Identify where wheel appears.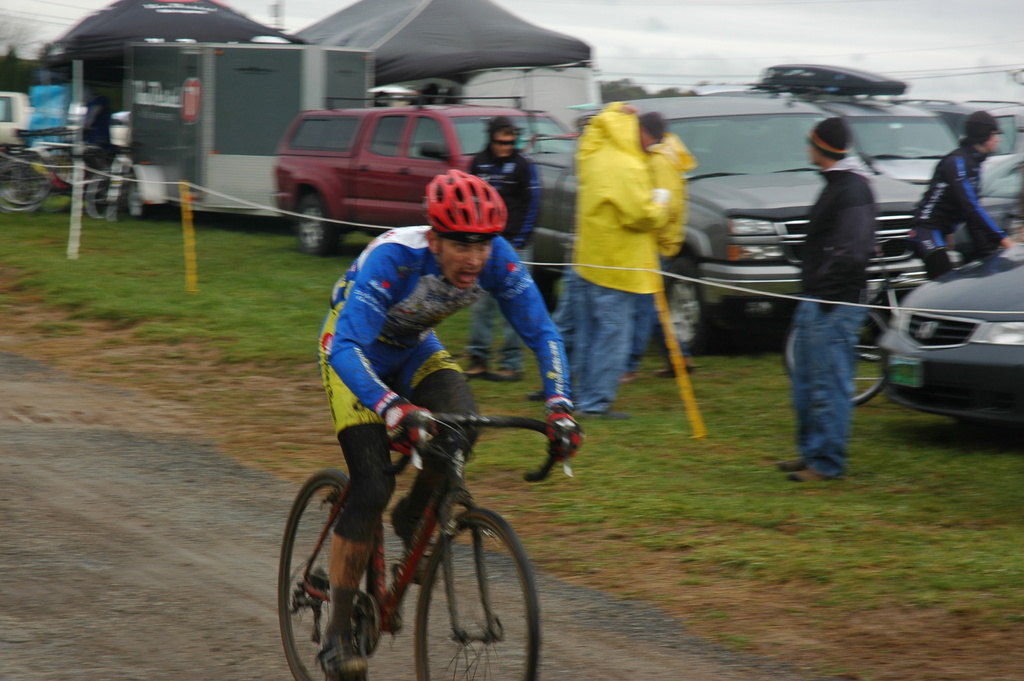
Appears at 781:303:884:406.
